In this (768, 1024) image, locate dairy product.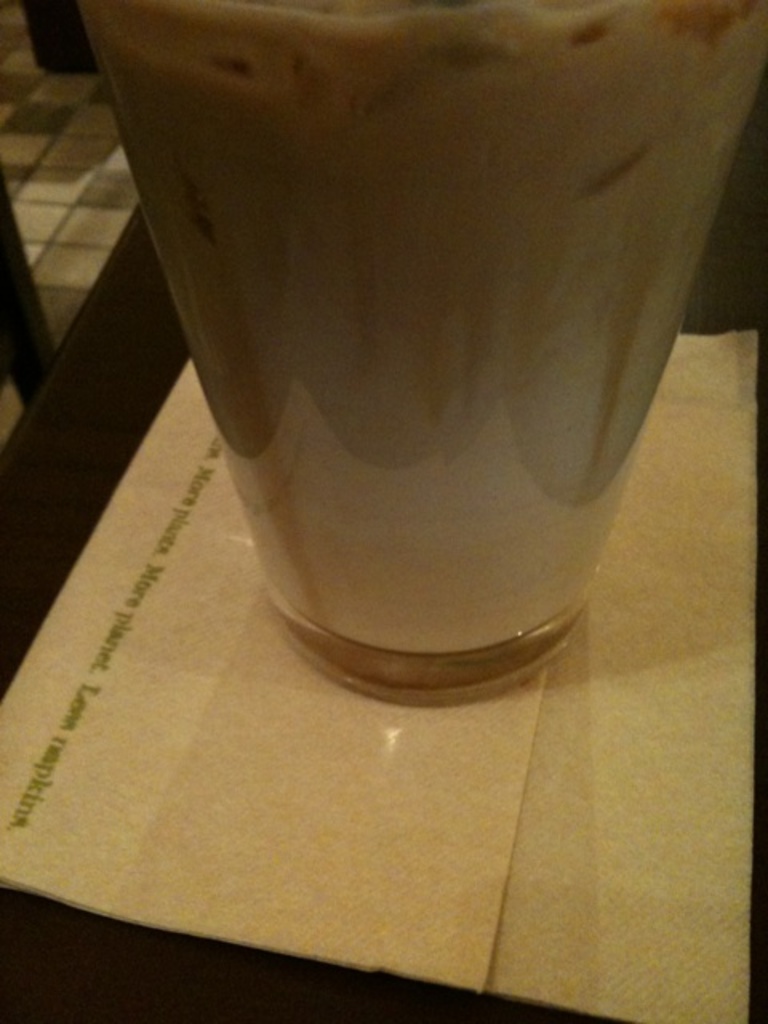
Bounding box: box=[90, 3, 766, 650].
